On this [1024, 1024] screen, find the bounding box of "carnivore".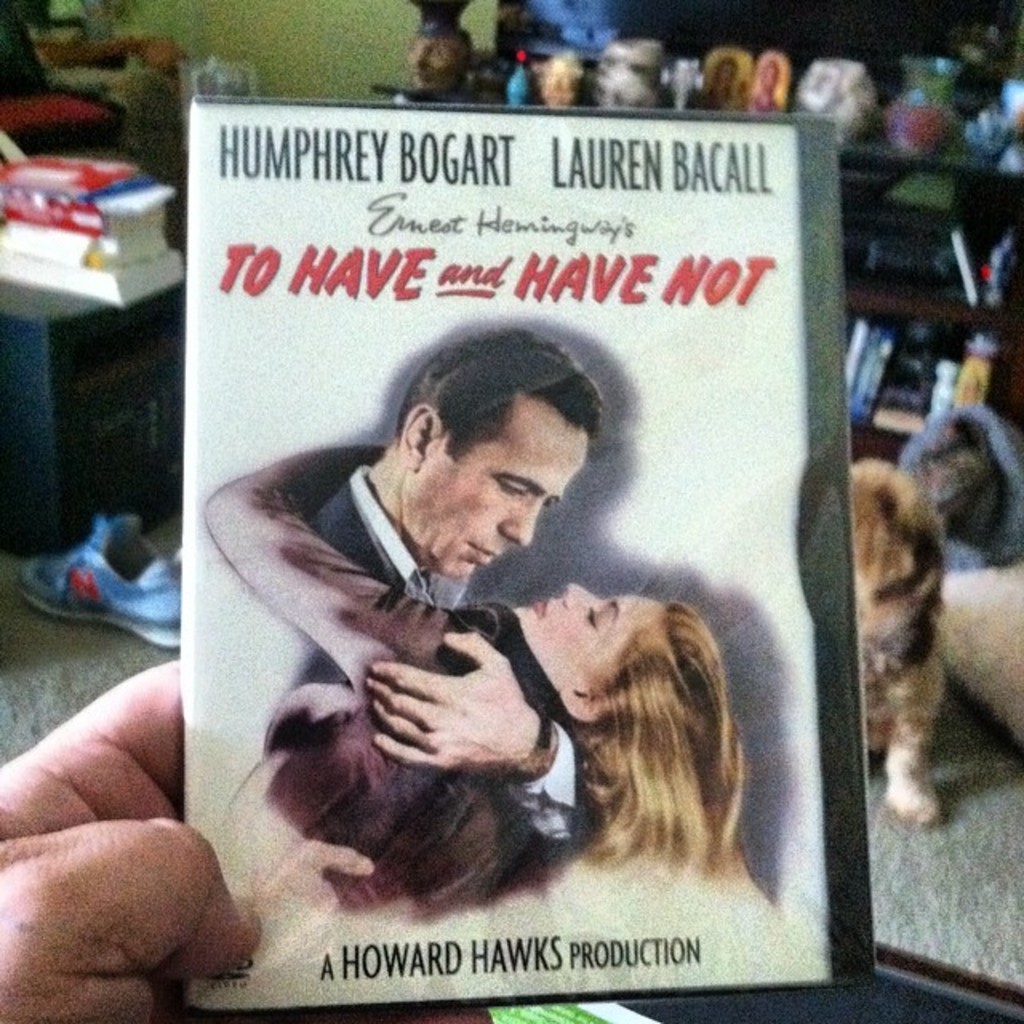
Bounding box: region(299, 320, 597, 862).
